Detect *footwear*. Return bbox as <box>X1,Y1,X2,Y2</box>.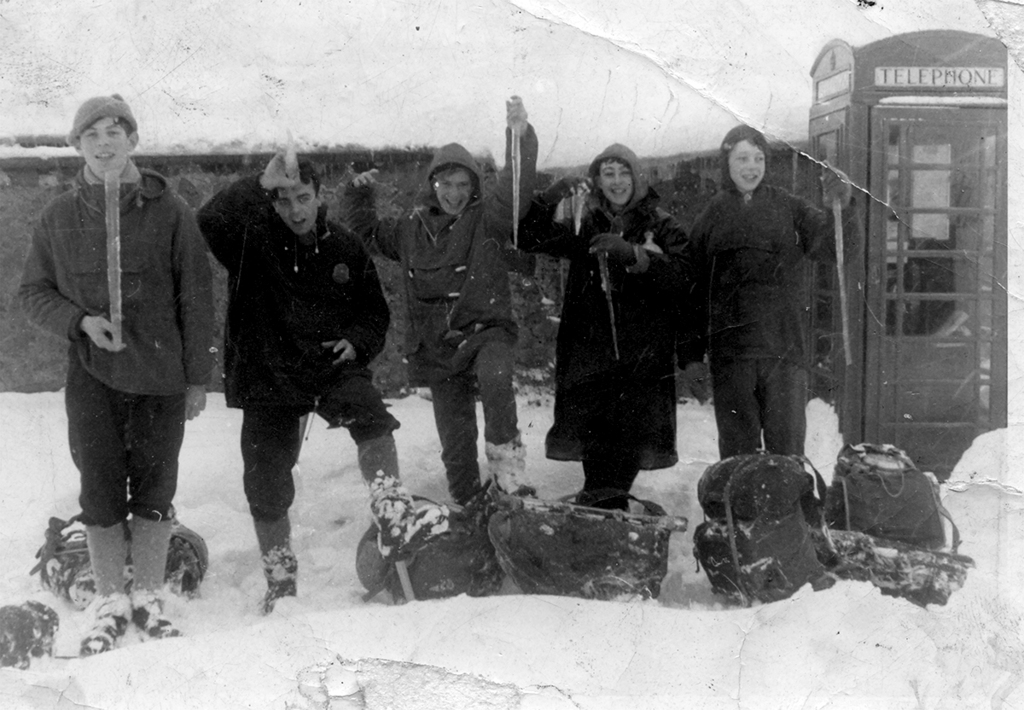
<box>131,592,183,643</box>.
